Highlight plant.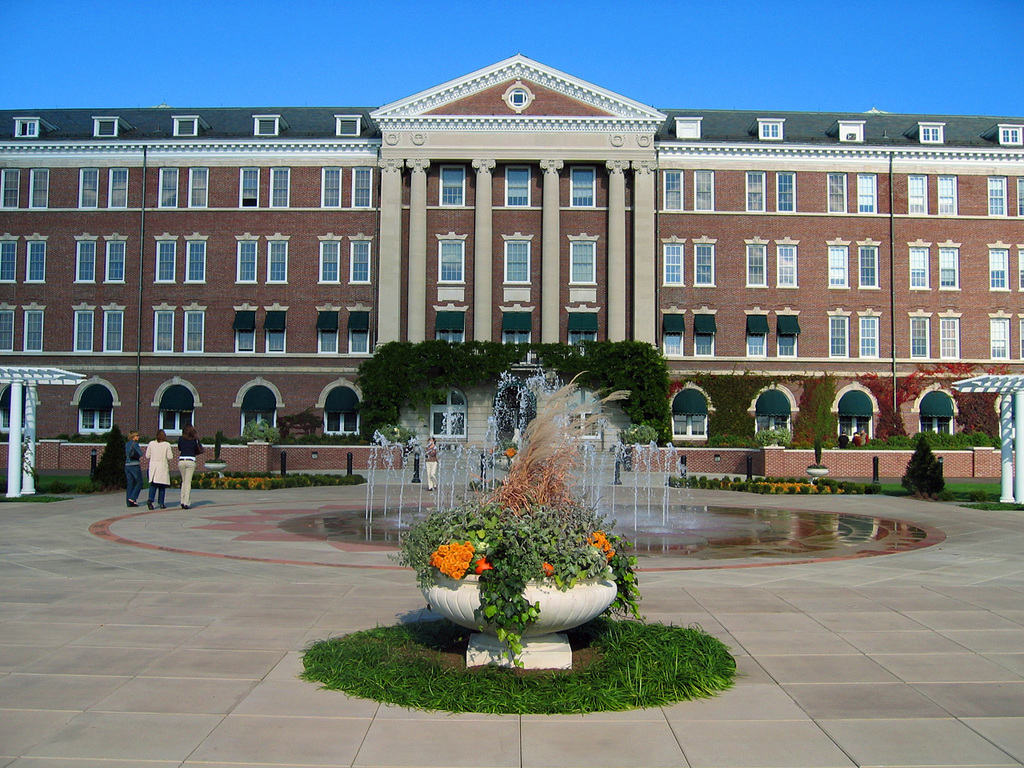
Highlighted region: [left=385, top=366, right=656, bottom=674].
